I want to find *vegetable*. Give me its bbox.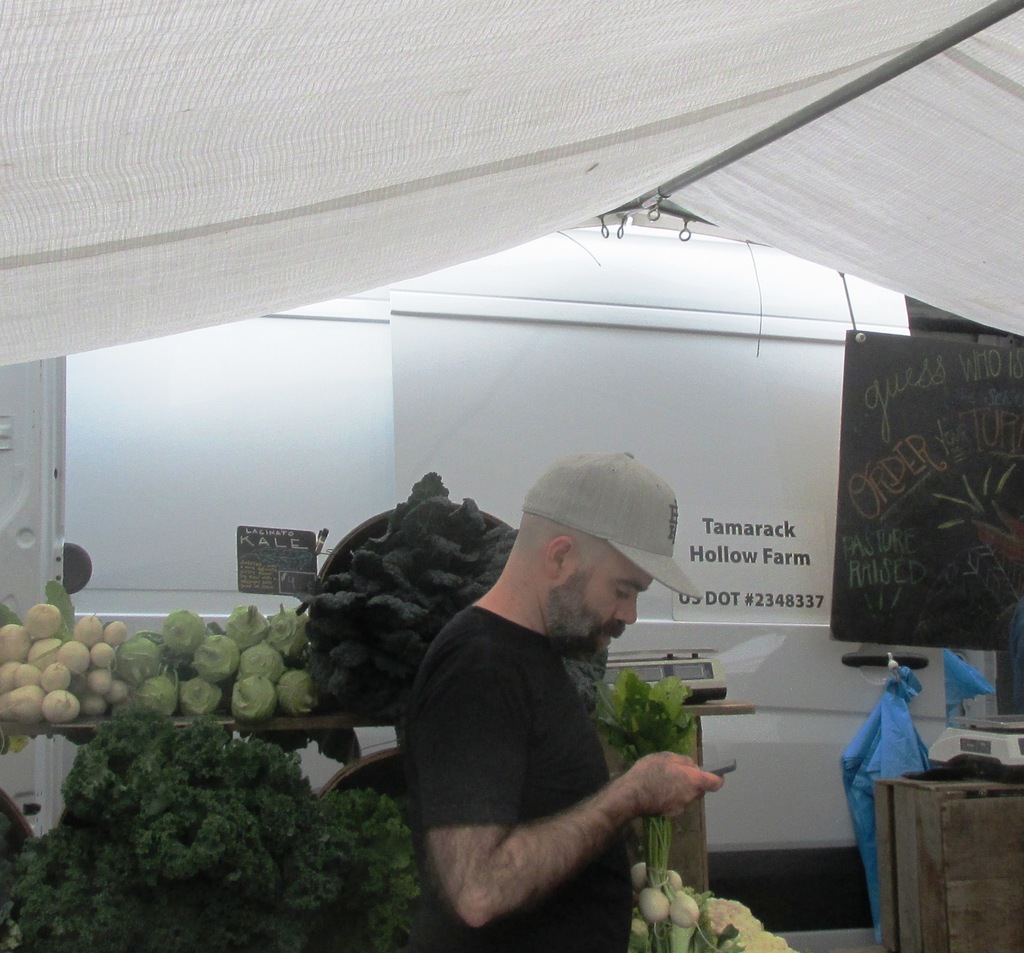
crop(136, 672, 184, 717).
